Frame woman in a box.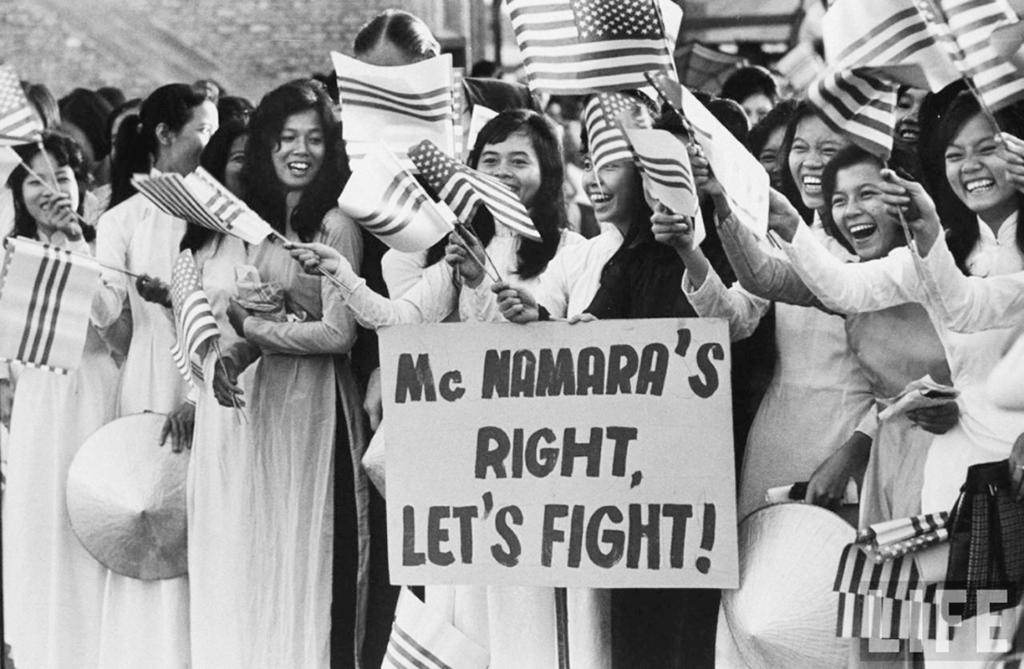
139 89 382 668.
